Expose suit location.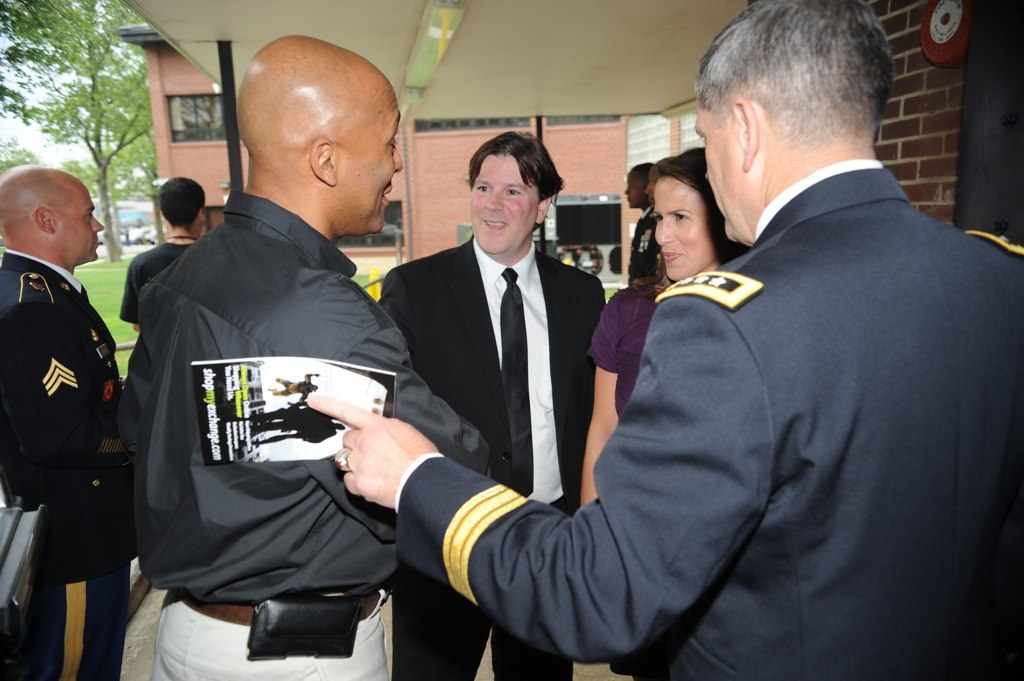
Exposed at [left=396, top=154, right=1023, bottom=680].
